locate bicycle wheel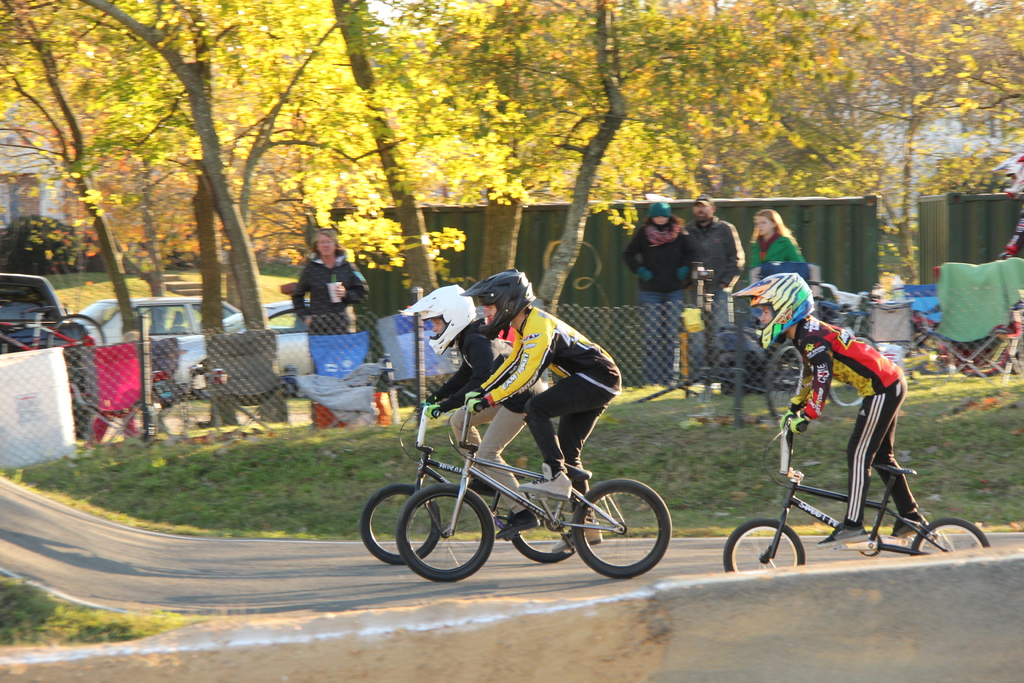
908,518,990,557
